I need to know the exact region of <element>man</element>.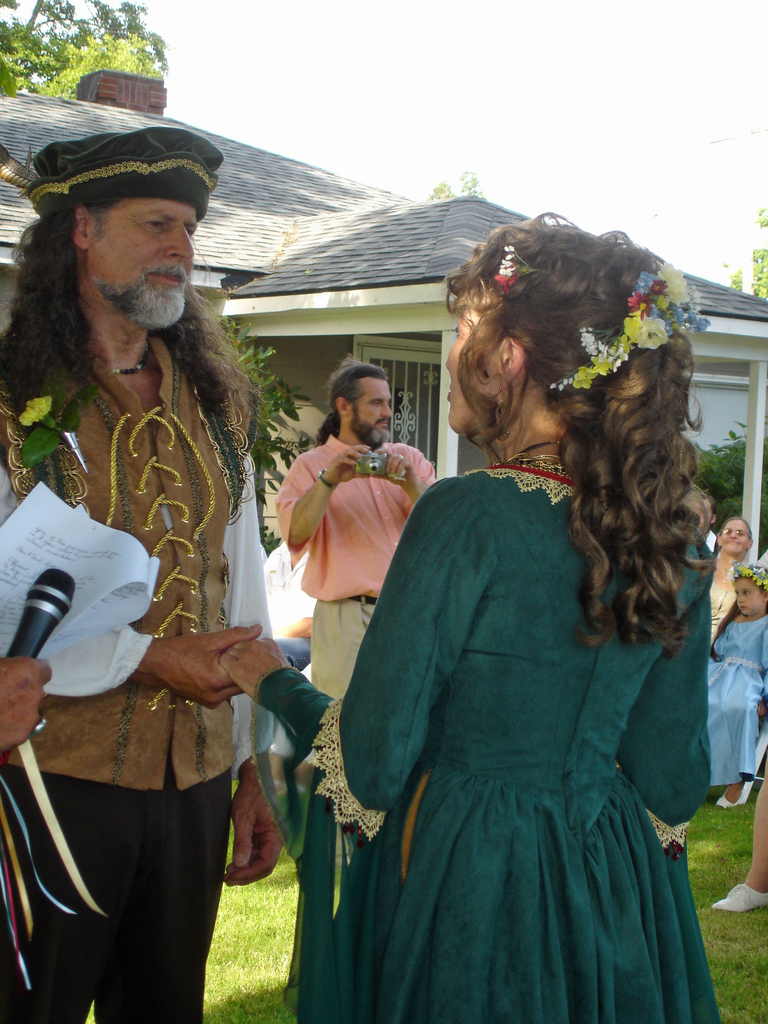
Region: 17,92,315,973.
